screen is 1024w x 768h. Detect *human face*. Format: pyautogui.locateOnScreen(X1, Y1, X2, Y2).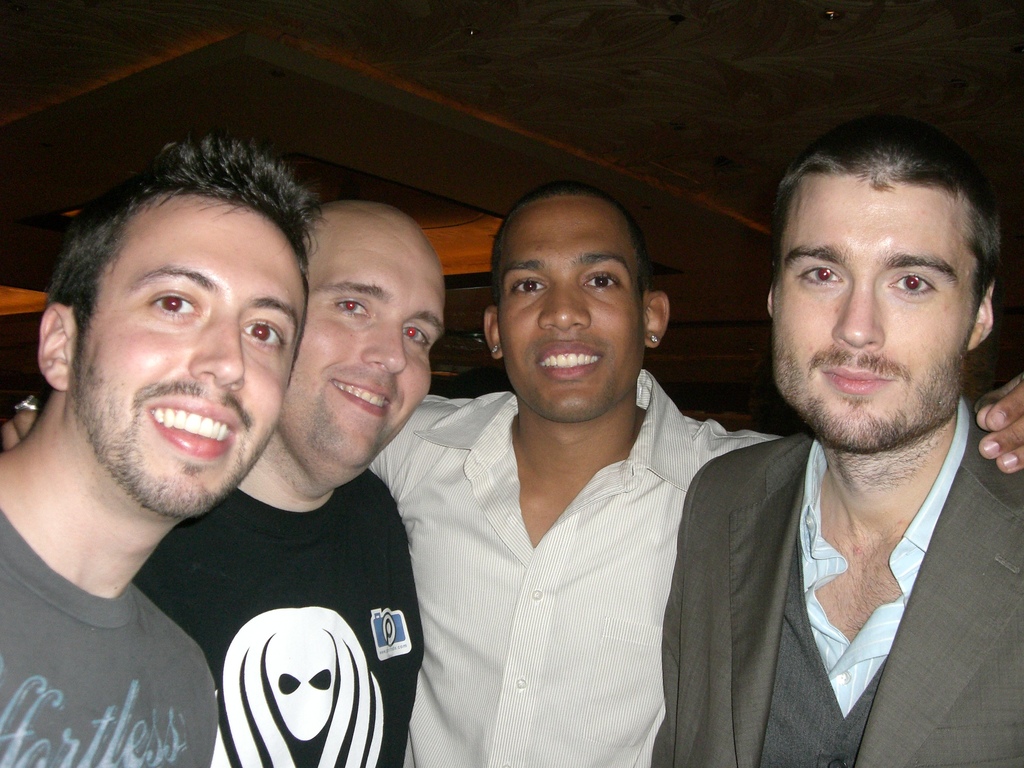
pyautogui.locateOnScreen(278, 217, 448, 486).
